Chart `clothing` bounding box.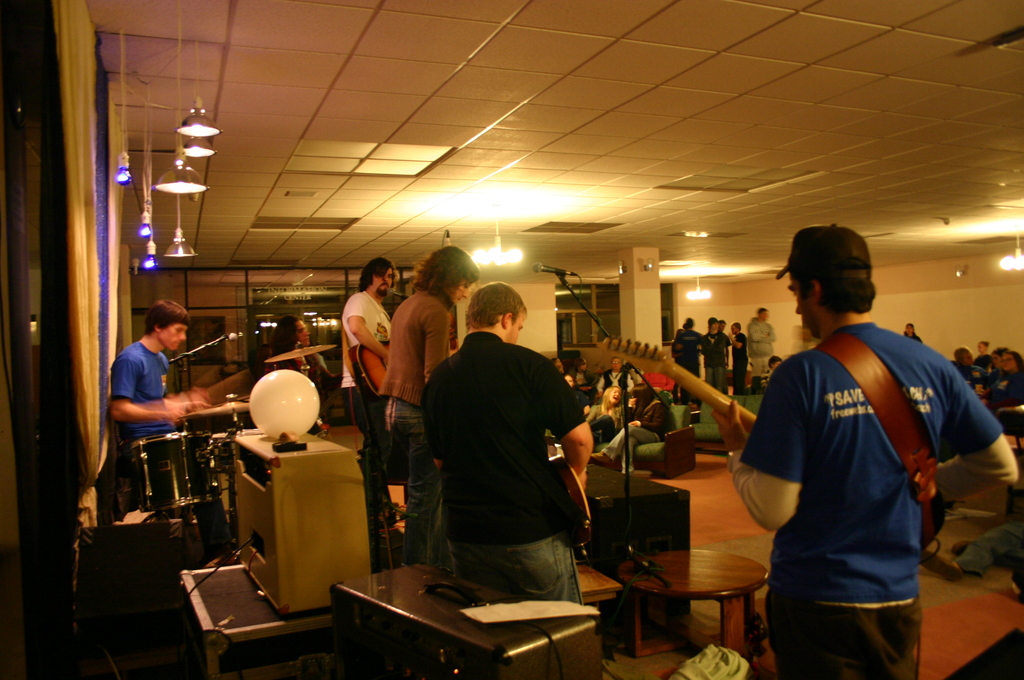
Charted: 761/297/975/672.
